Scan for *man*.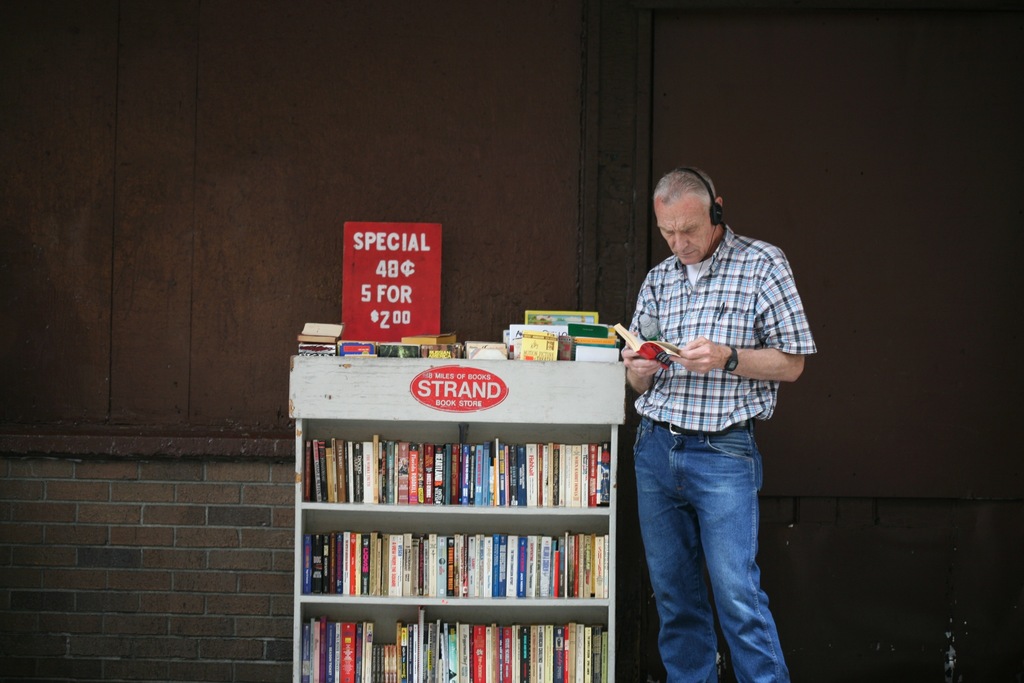
Scan result: bbox=(605, 153, 808, 672).
